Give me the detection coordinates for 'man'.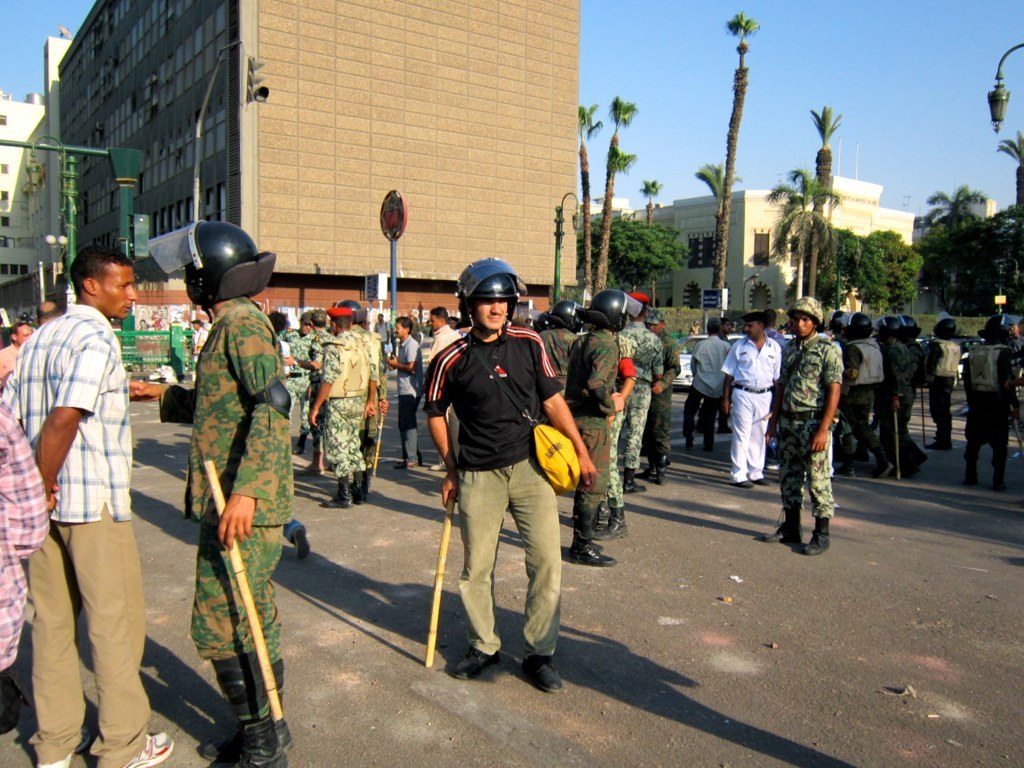
x1=961 y1=316 x2=1014 y2=491.
